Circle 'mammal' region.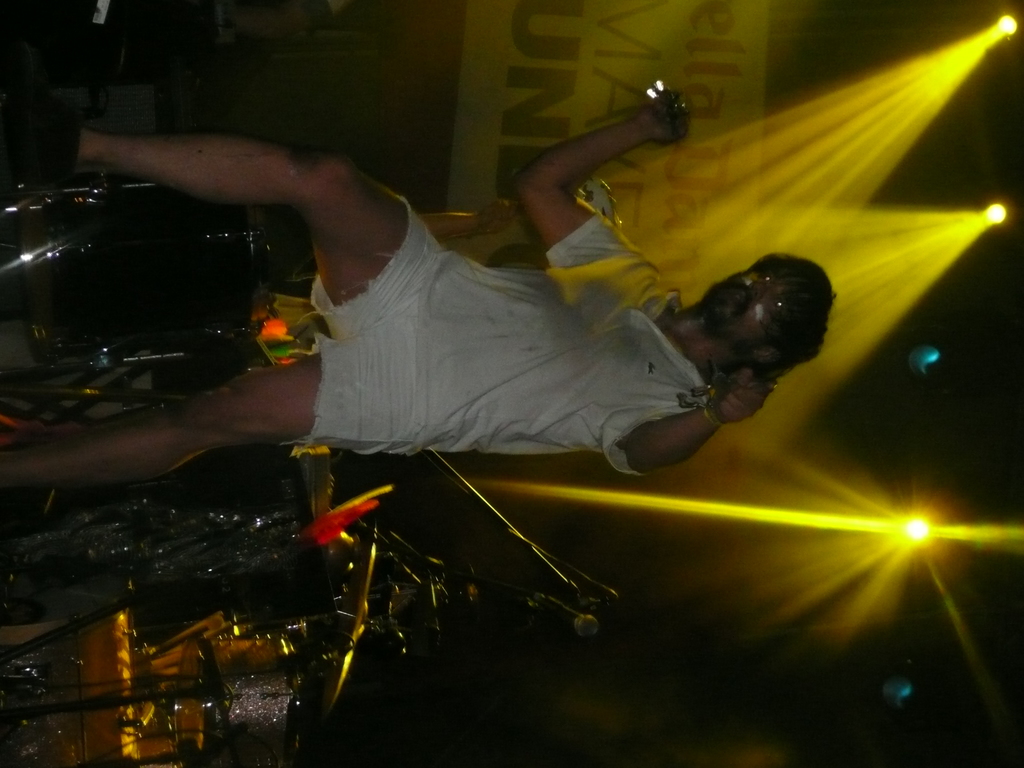
Region: [0,86,831,505].
